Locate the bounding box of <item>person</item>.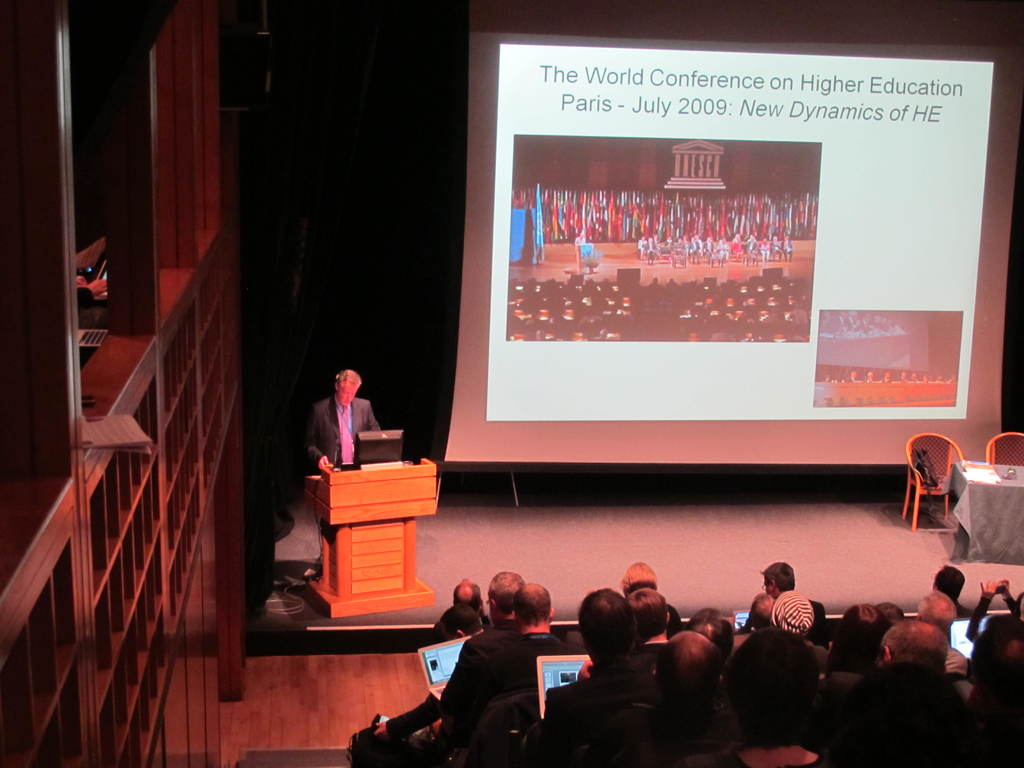
Bounding box: left=436, top=568, right=536, bottom=736.
